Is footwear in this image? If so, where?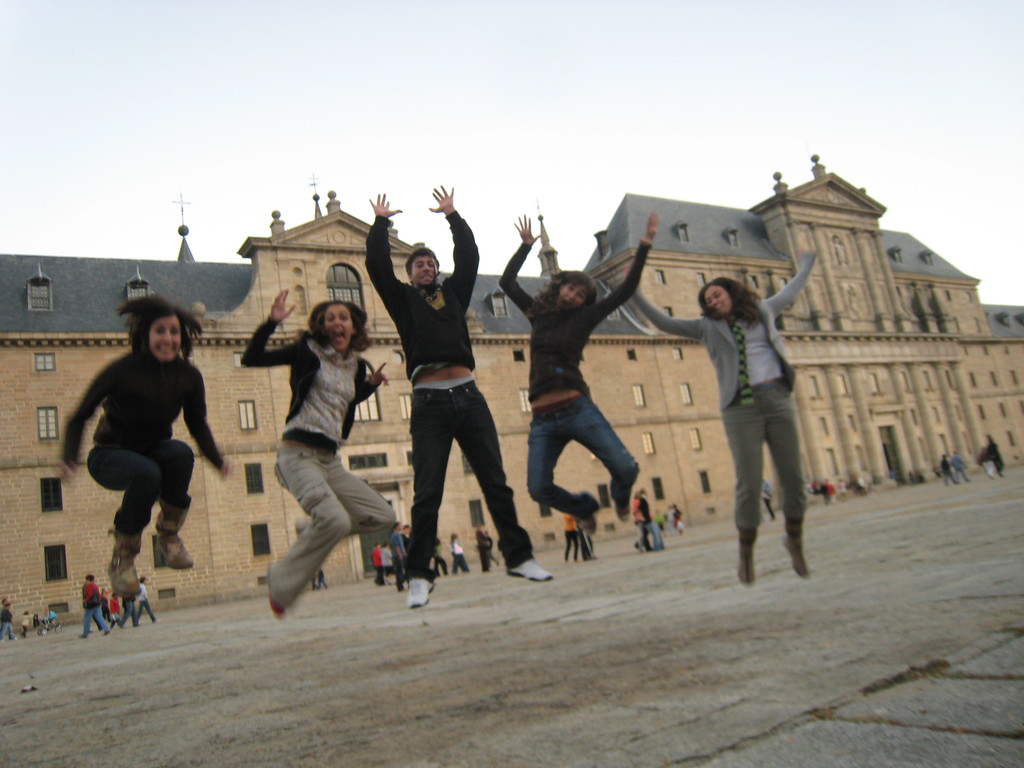
Yes, at <bbox>269, 598, 285, 618</bbox>.
